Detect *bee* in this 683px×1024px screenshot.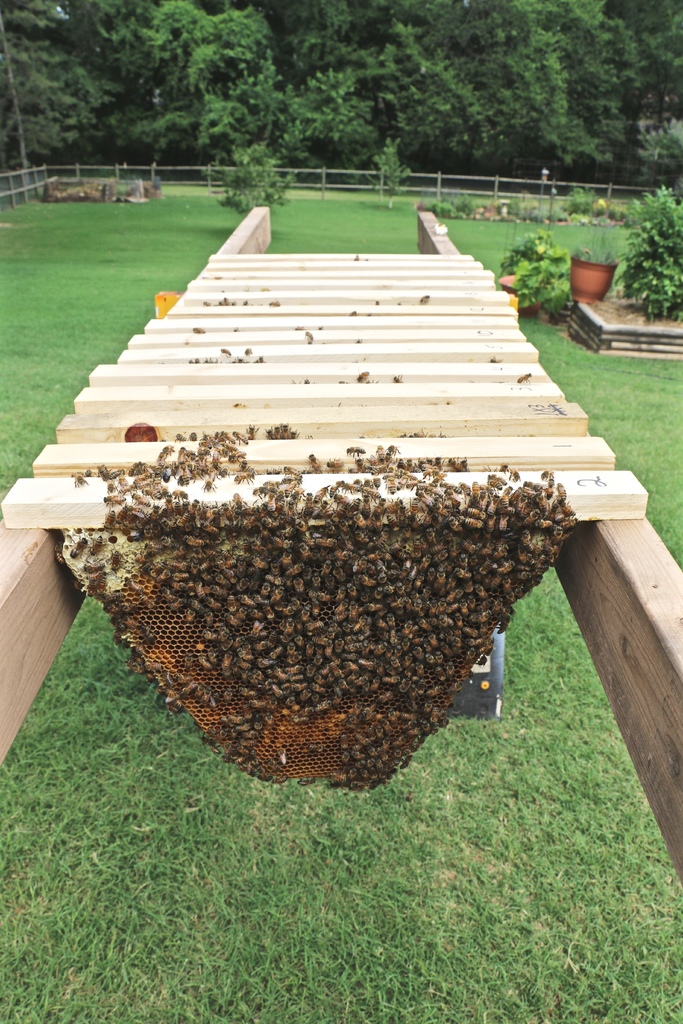
Detection: Rect(348, 308, 357, 318).
